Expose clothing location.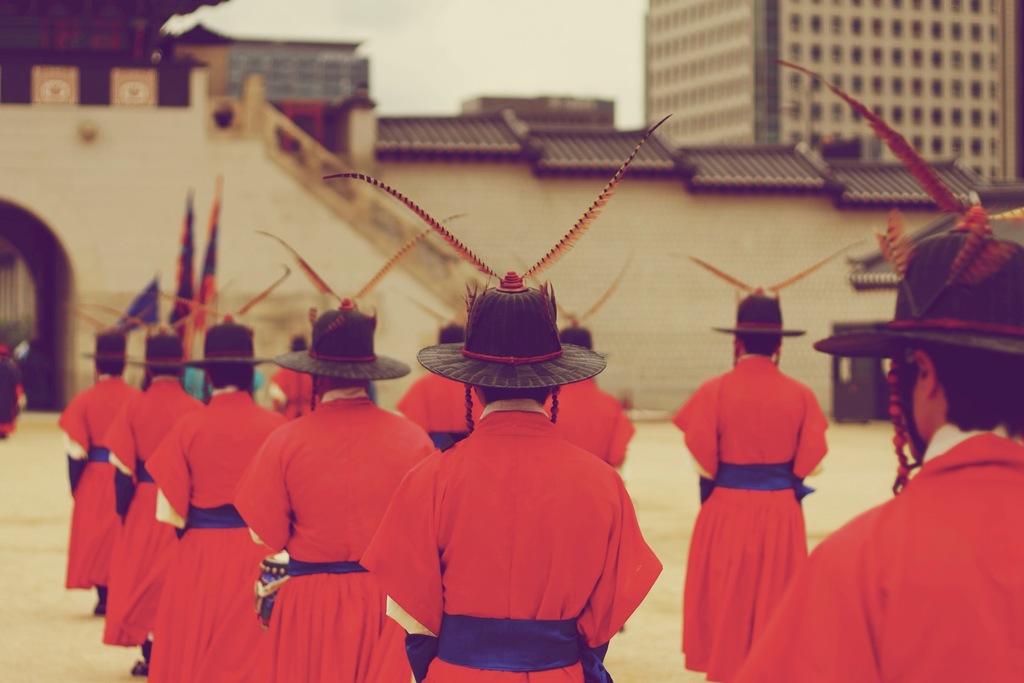
Exposed at <box>148,397,273,682</box>.
